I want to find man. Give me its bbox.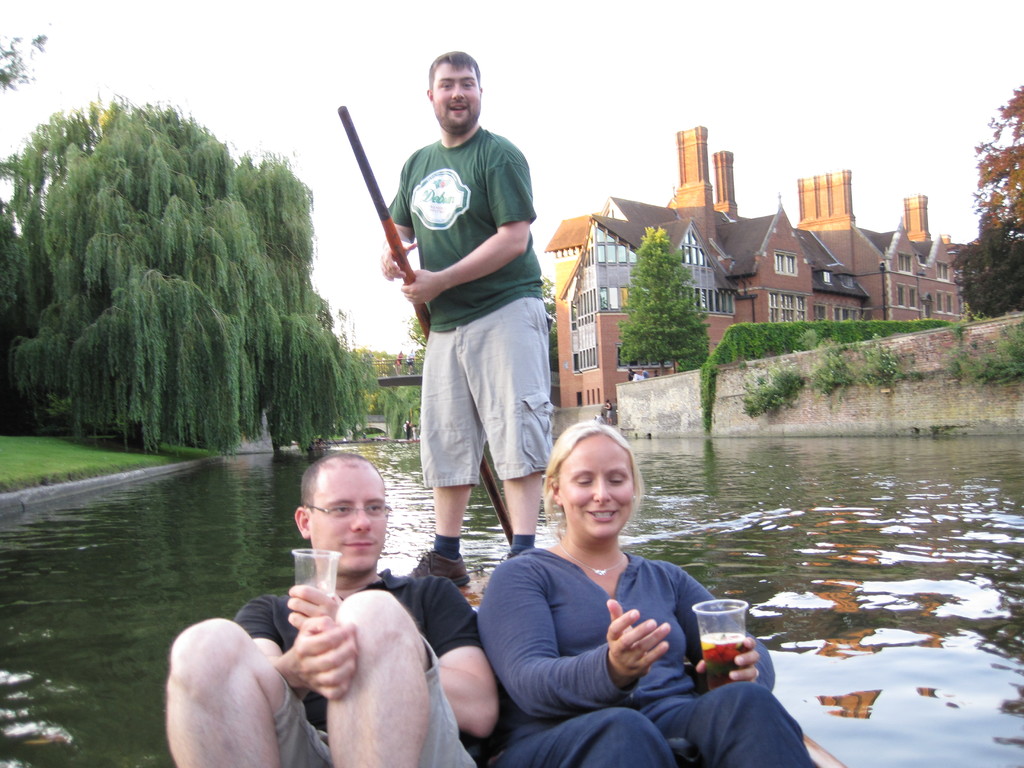
detection(188, 443, 472, 751).
